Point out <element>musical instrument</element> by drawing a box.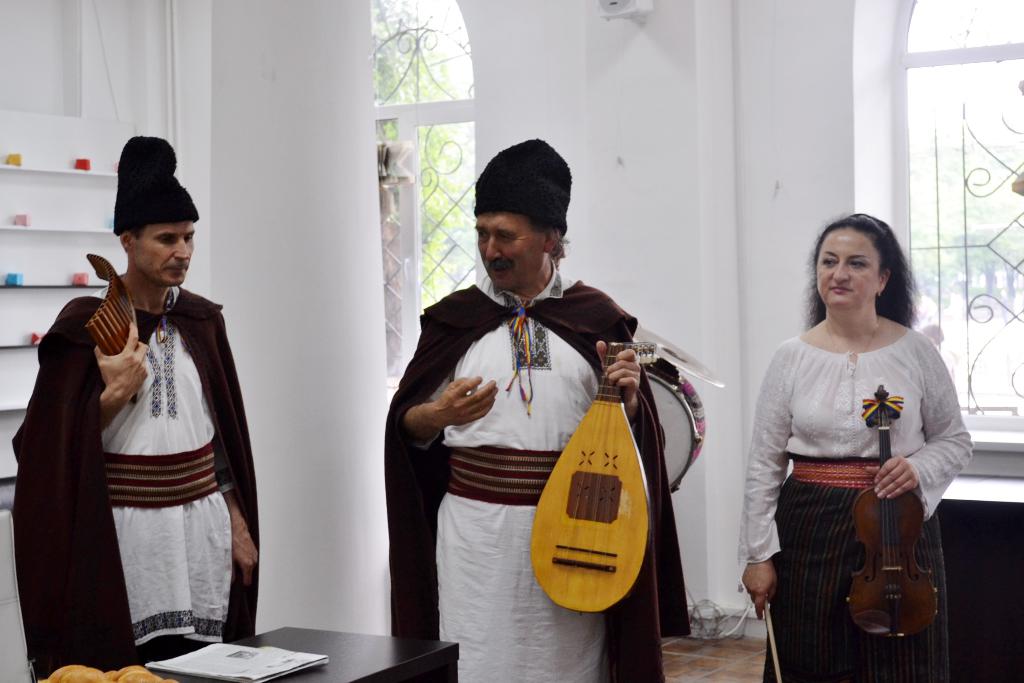
locate(529, 336, 654, 616).
